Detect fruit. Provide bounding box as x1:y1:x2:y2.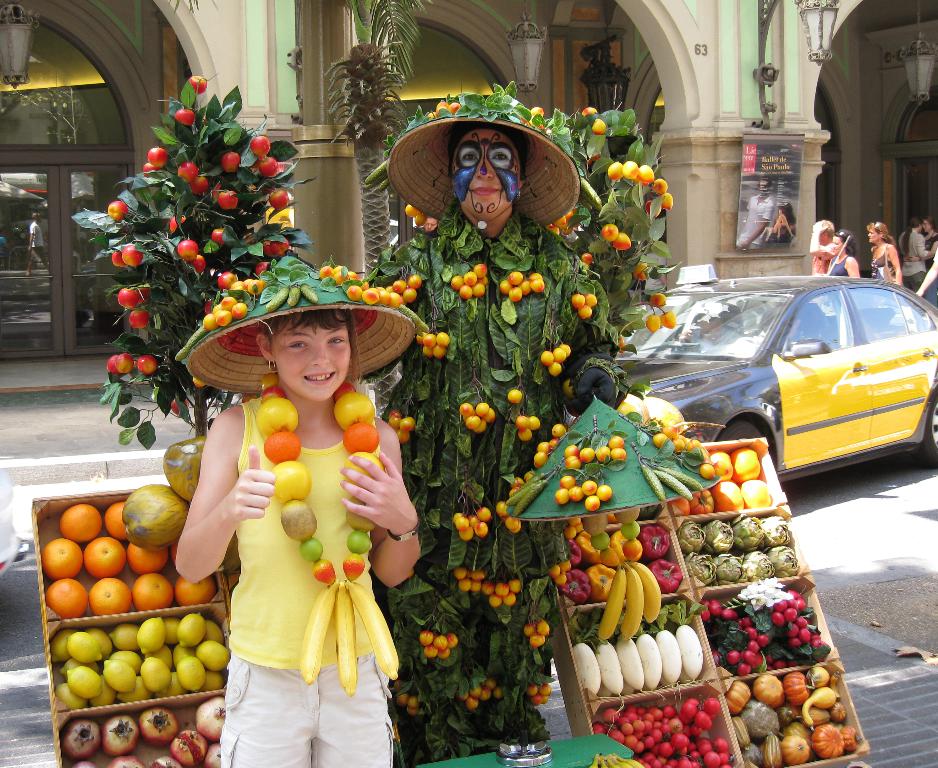
659:311:678:330.
